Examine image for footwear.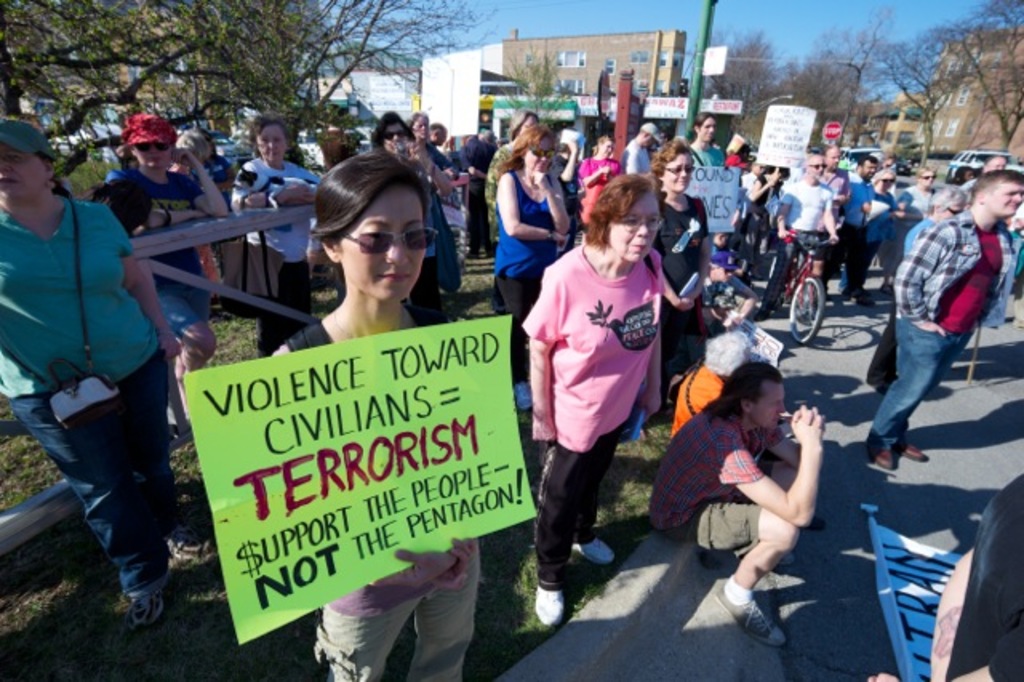
Examination result: l=574, t=528, r=613, b=570.
